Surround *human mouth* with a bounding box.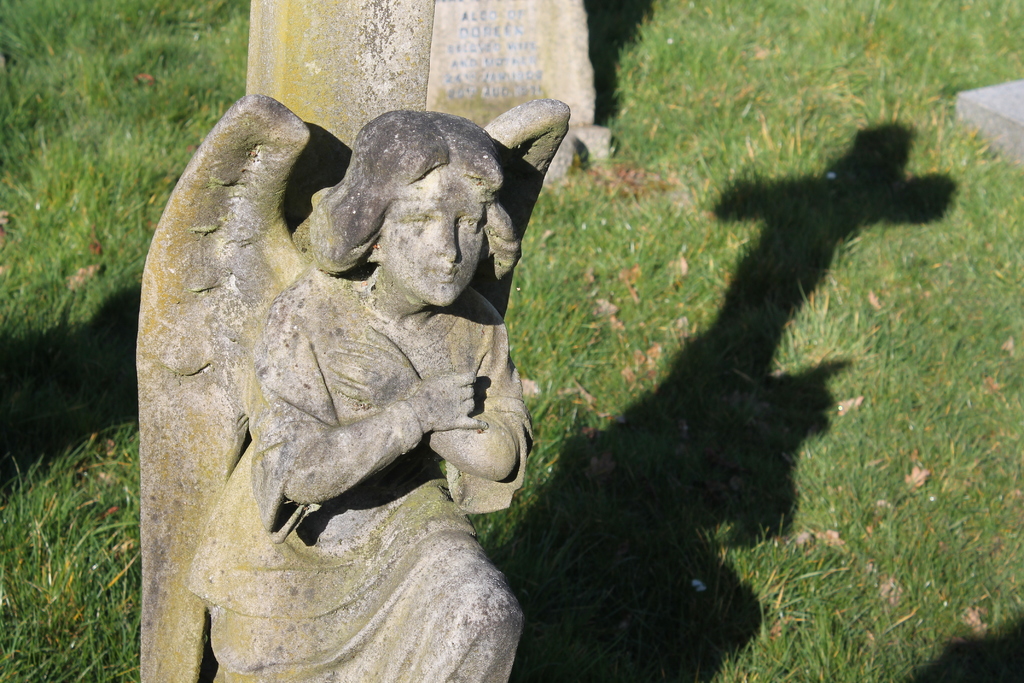
bbox=[431, 265, 456, 279].
